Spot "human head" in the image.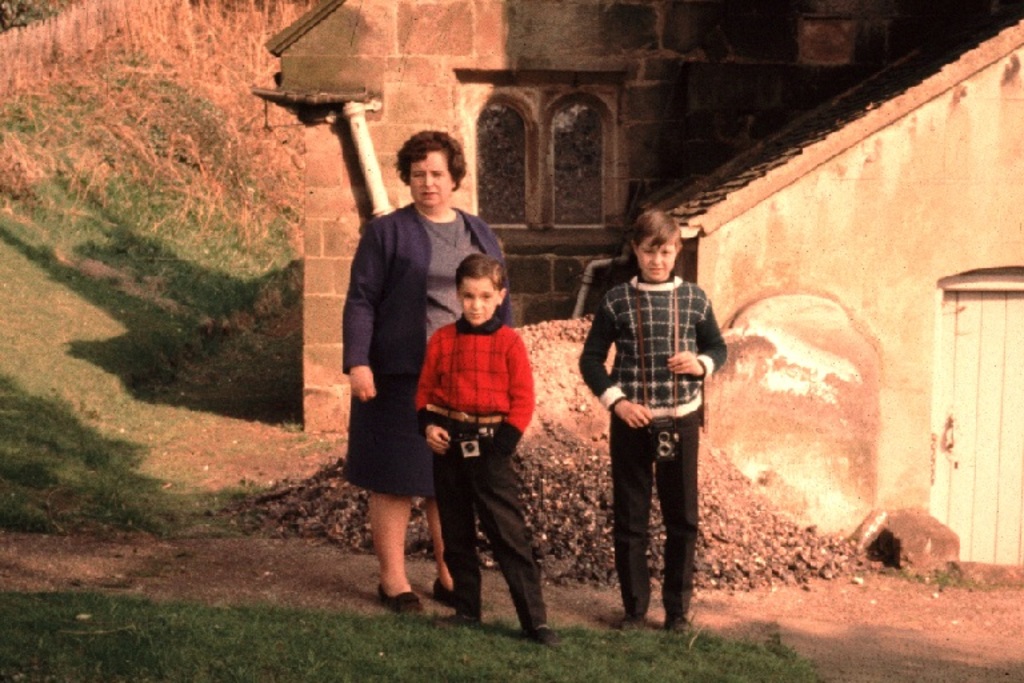
"human head" found at bbox=[400, 128, 460, 209].
